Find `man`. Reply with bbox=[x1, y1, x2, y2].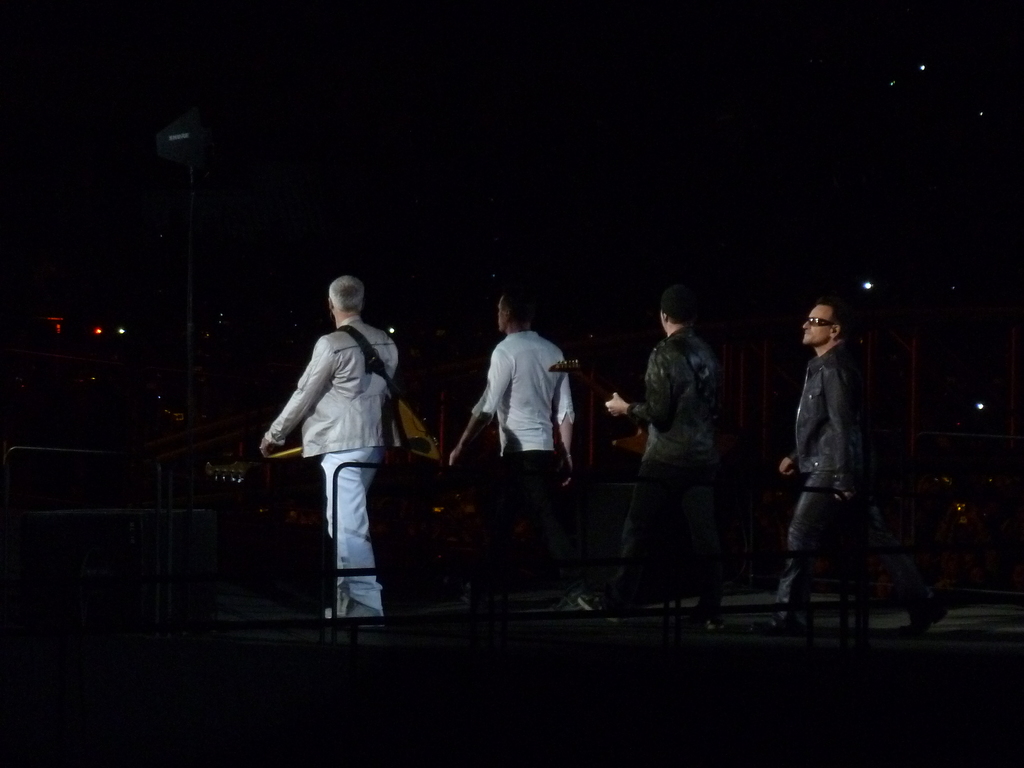
bbox=[446, 287, 579, 616].
